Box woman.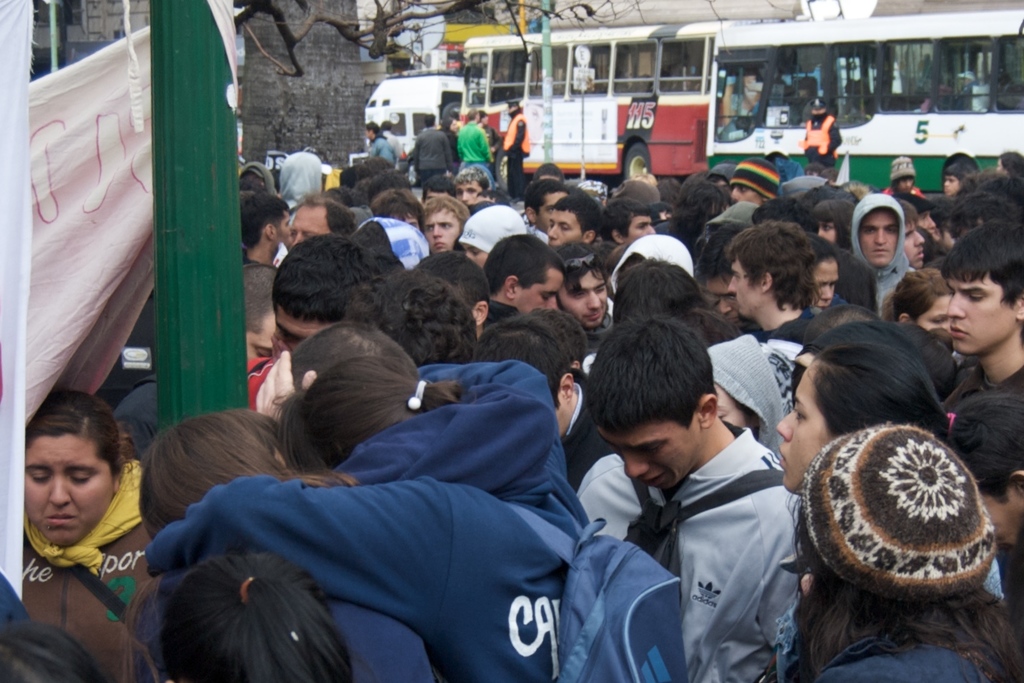
(x1=140, y1=399, x2=430, y2=682).
